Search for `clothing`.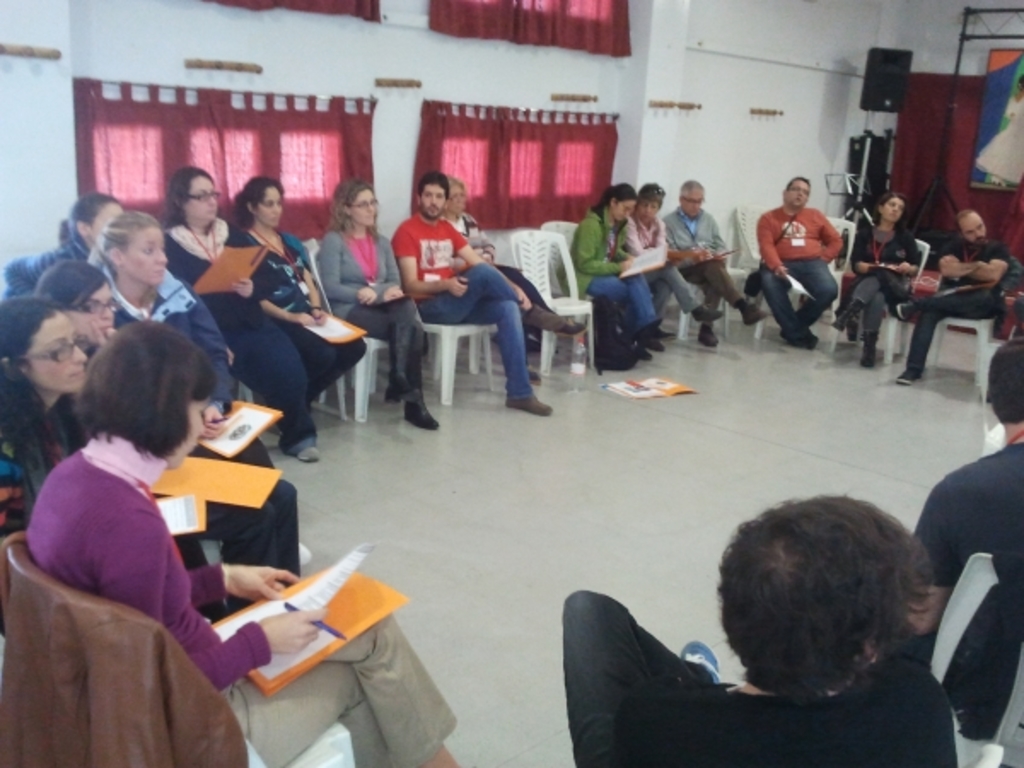
Found at <bbox>0, 236, 77, 297</bbox>.
